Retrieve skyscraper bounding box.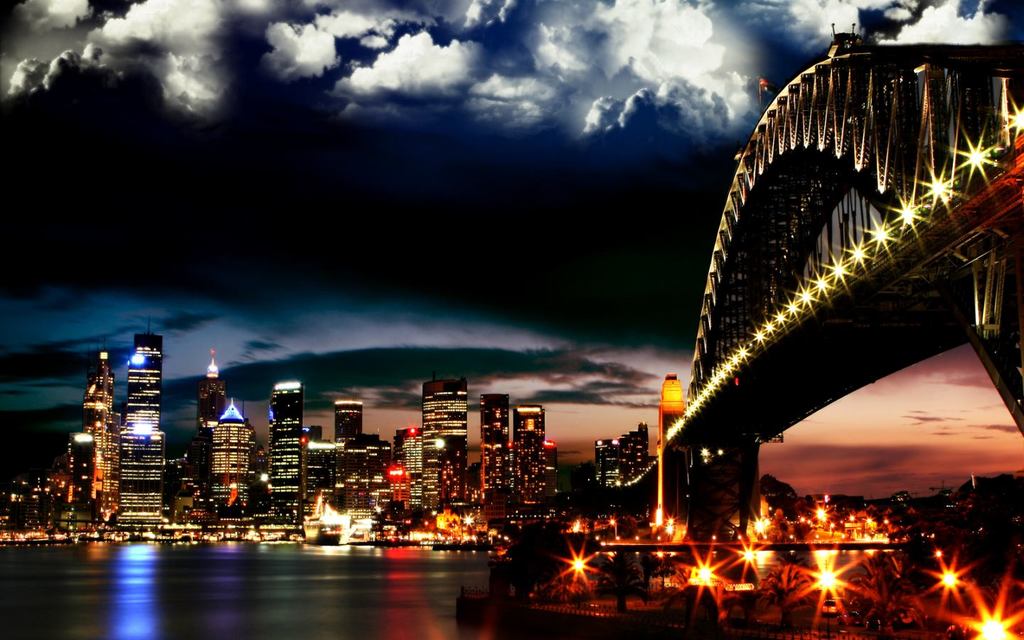
Bounding box: <bbox>532, 447, 562, 512</bbox>.
